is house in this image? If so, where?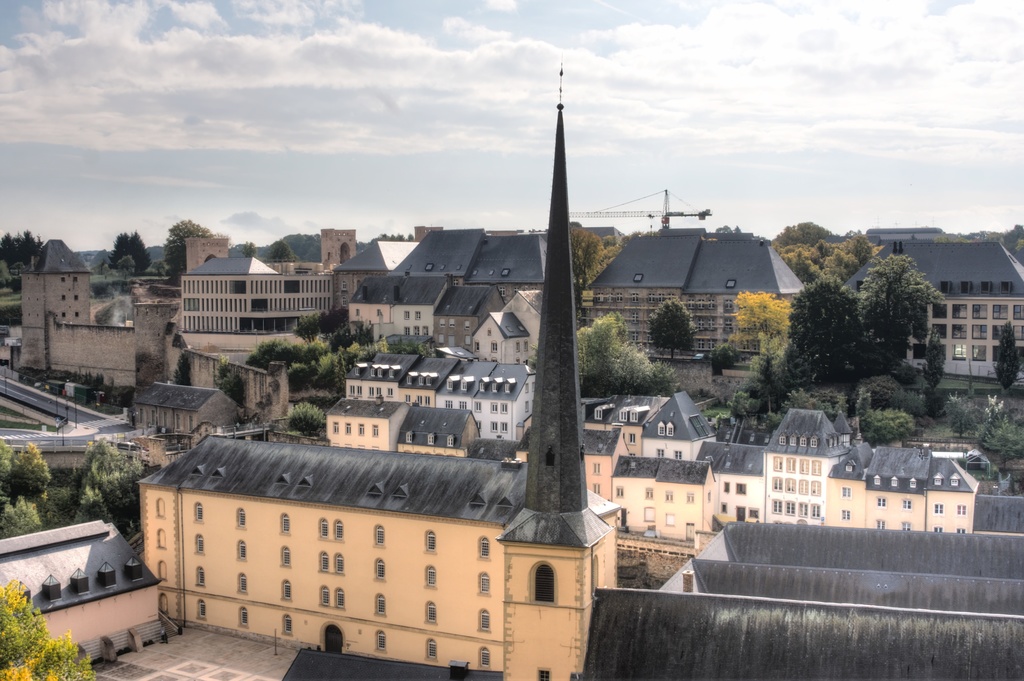
Yes, at 836 241 1023 378.
